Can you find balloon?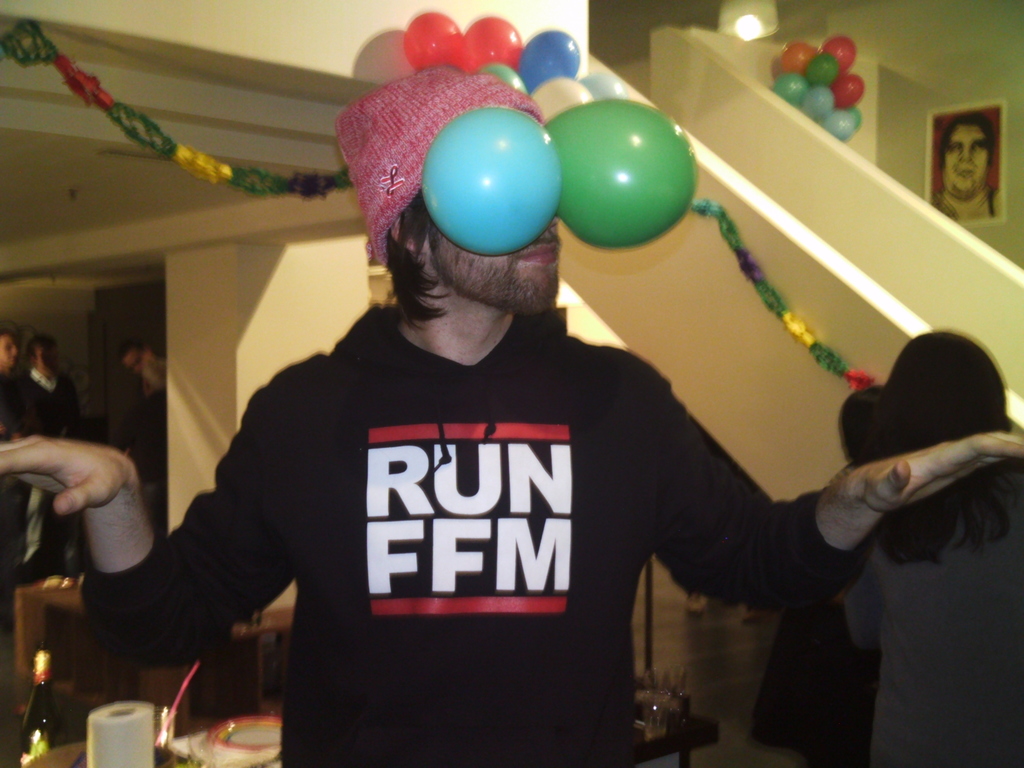
Yes, bounding box: rect(518, 28, 577, 100).
